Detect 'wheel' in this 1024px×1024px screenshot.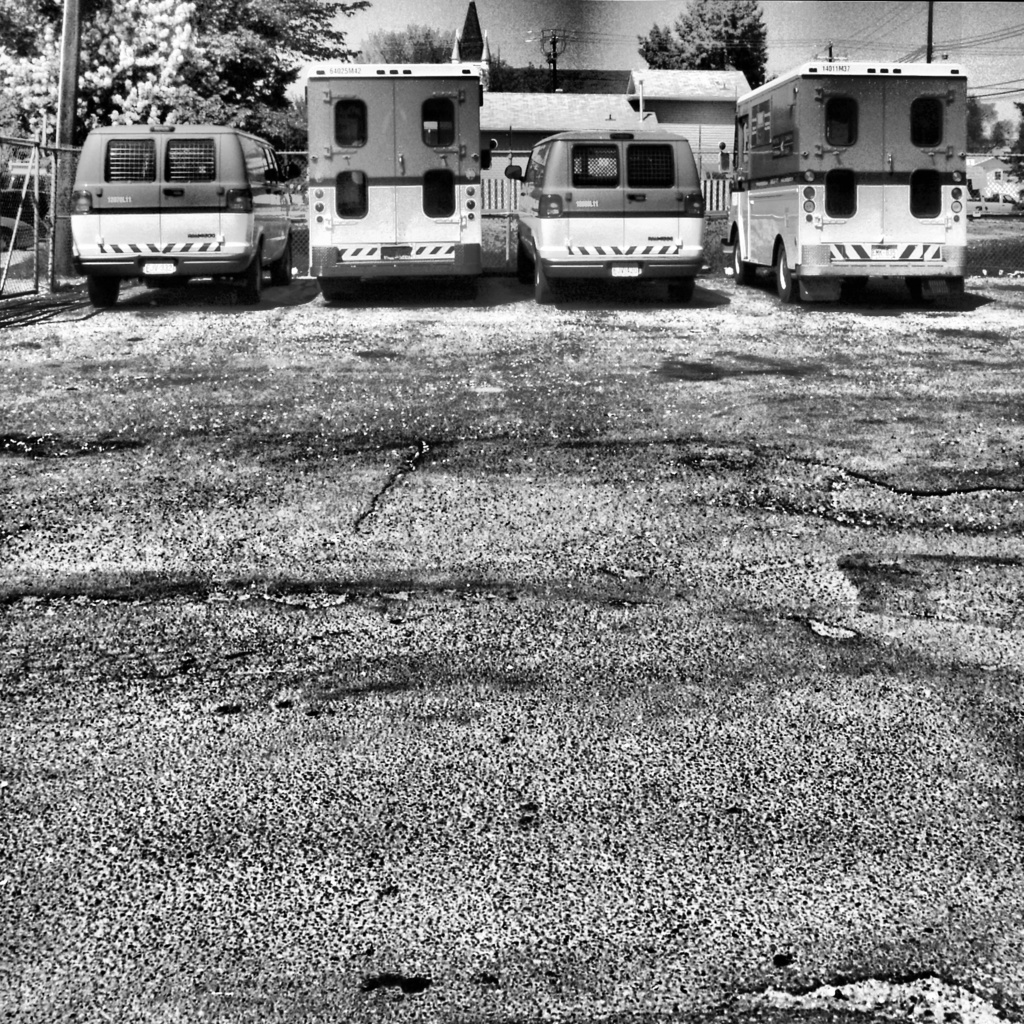
Detection: 0,232,8,254.
